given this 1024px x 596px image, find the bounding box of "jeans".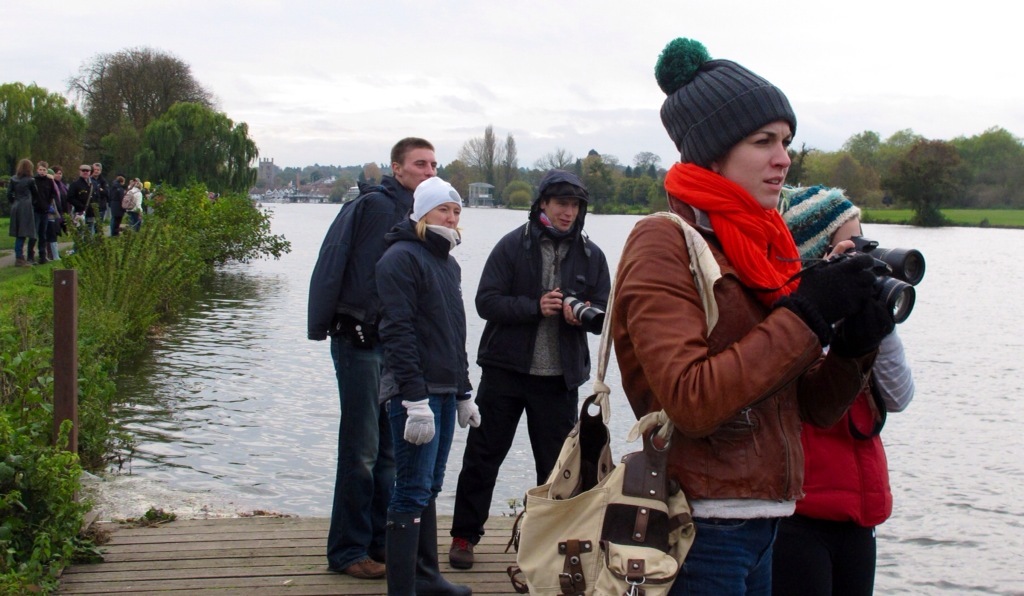
bbox=(449, 366, 580, 537).
